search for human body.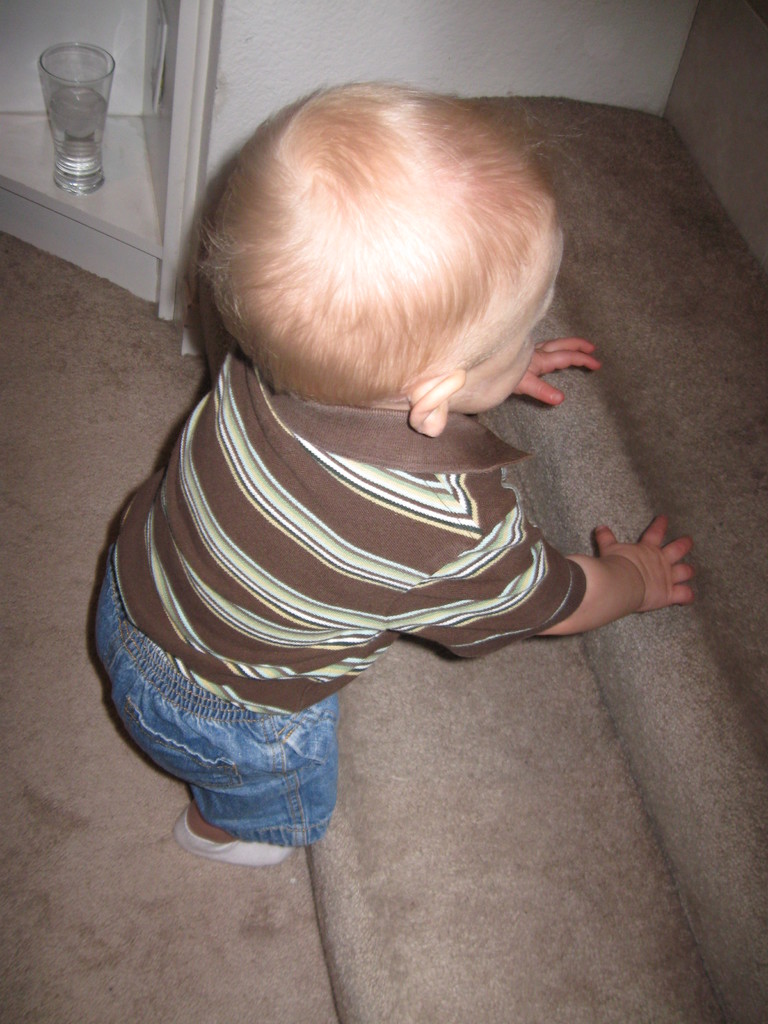
Found at pyautogui.locateOnScreen(51, 111, 749, 939).
